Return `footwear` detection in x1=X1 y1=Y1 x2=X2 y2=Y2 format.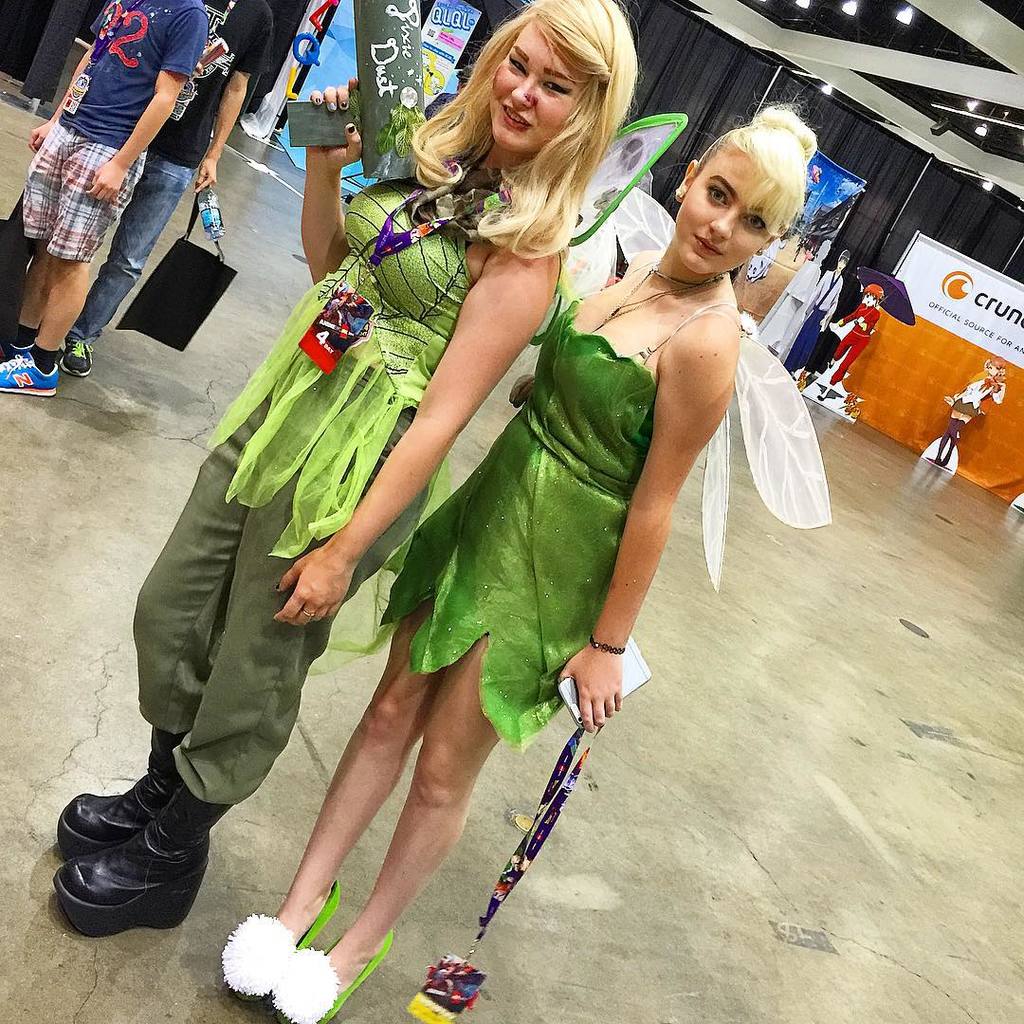
x1=44 y1=751 x2=230 y2=952.
